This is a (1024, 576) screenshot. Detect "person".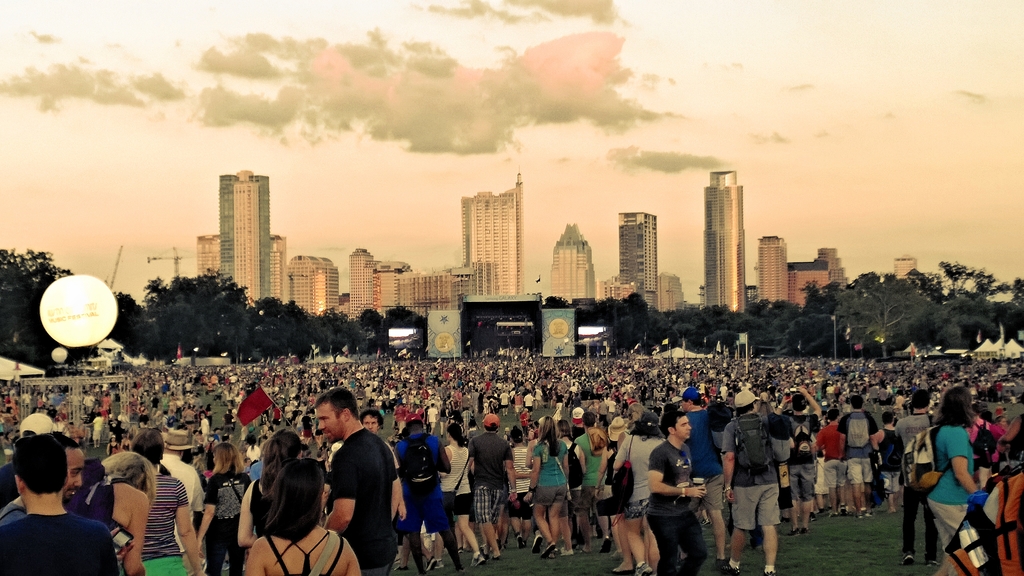
box=[711, 381, 781, 575].
